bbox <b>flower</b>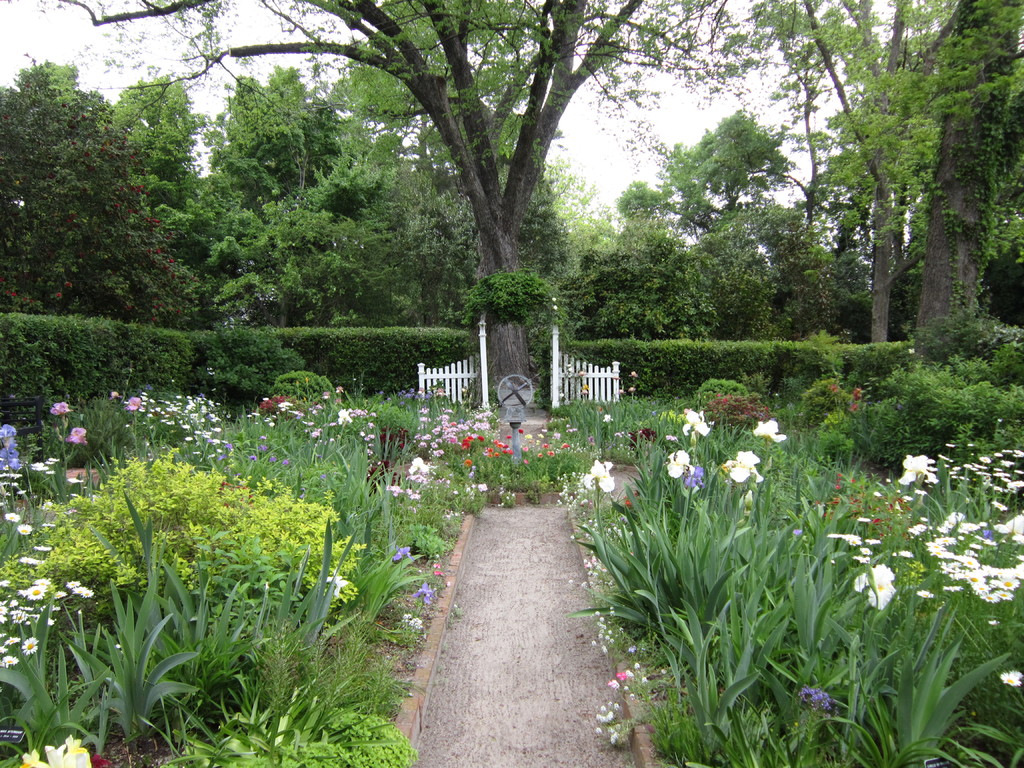
x1=392 y1=543 x2=418 y2=559
